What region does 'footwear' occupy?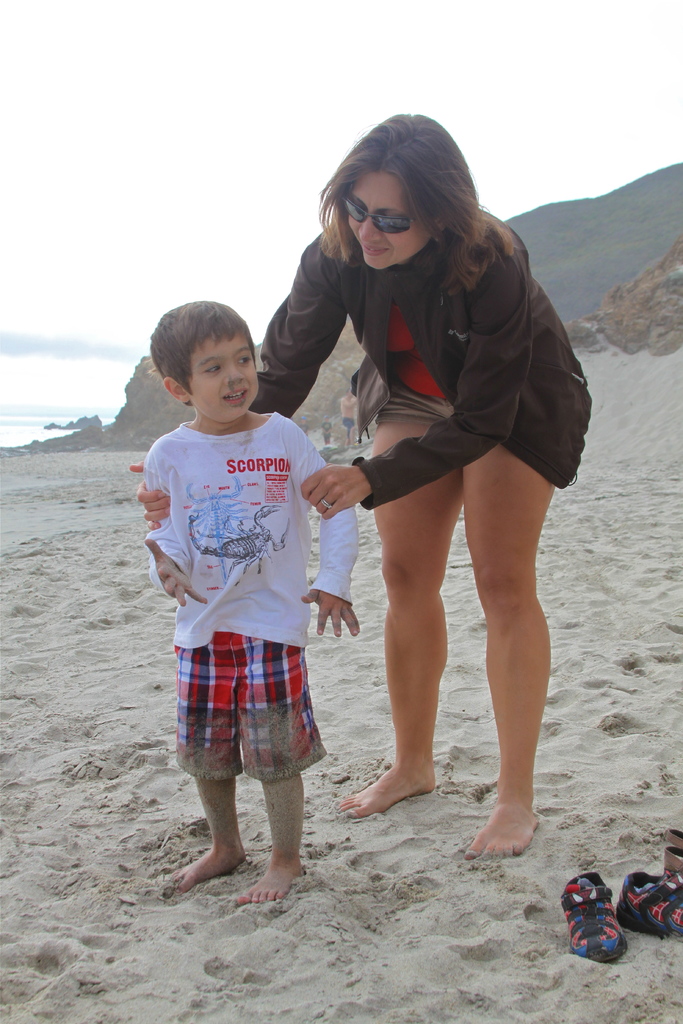
locate(614, 870, 682, 937).
